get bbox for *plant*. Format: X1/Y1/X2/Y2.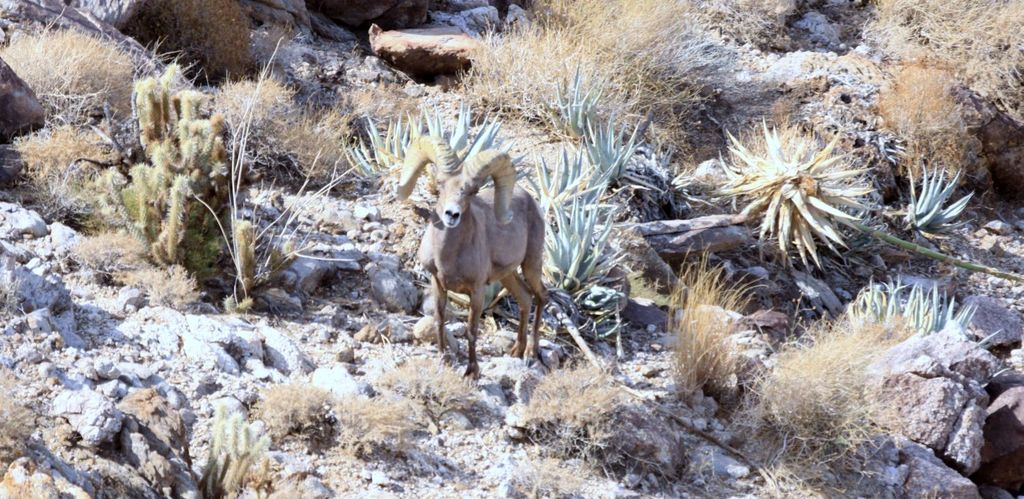
503/452/626/498.
